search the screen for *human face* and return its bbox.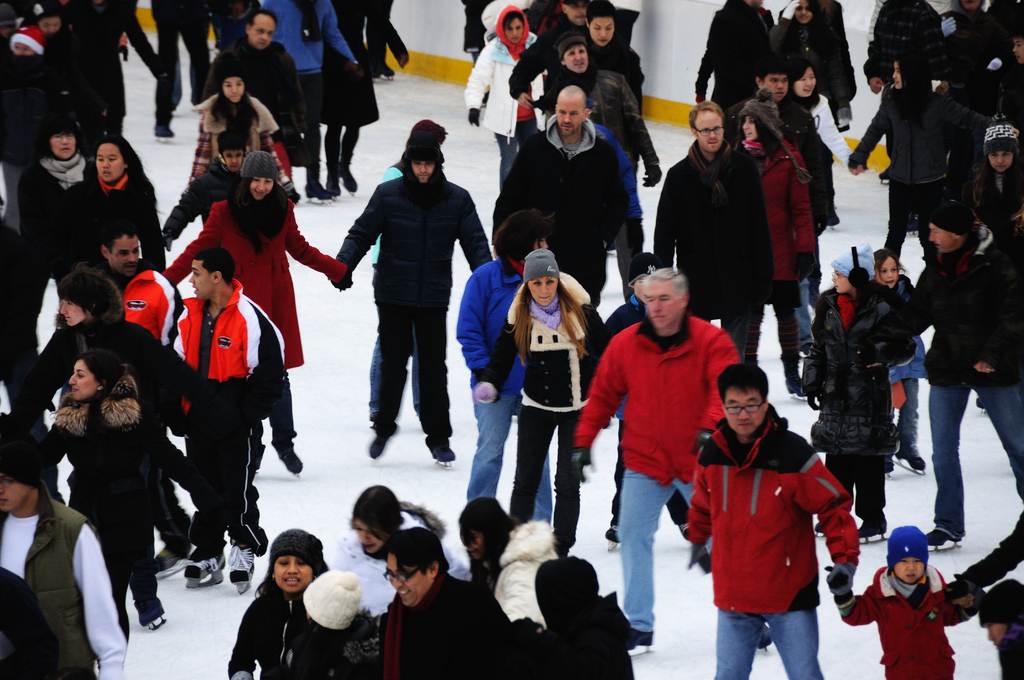
Found: <box>729,393,765,426</box>.
